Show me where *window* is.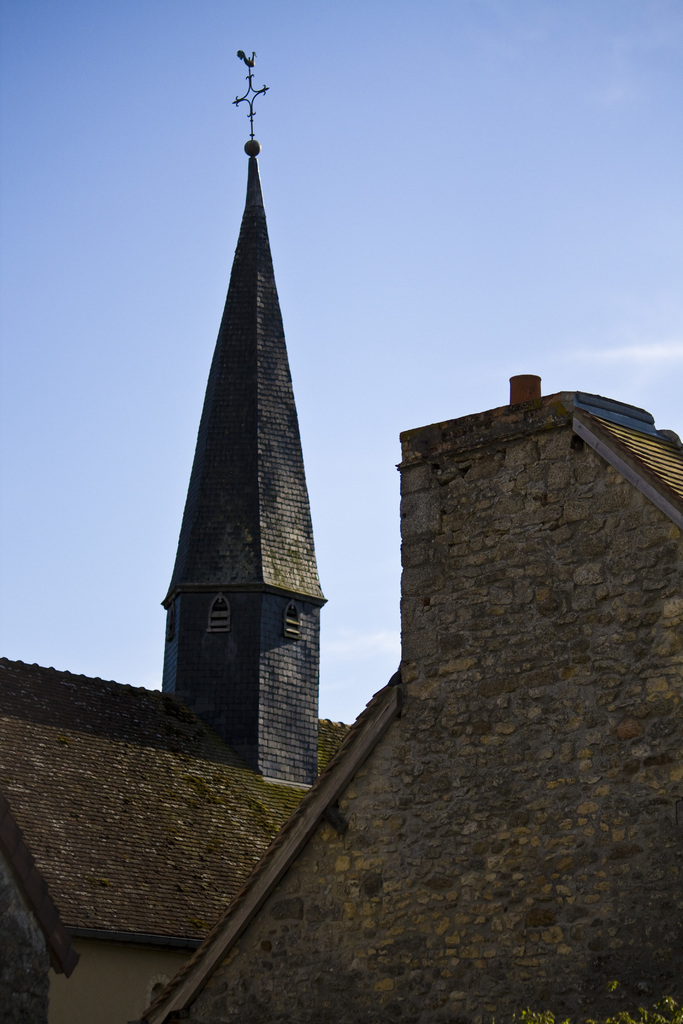
*window* is at <box>202,589,234,634</box>.
